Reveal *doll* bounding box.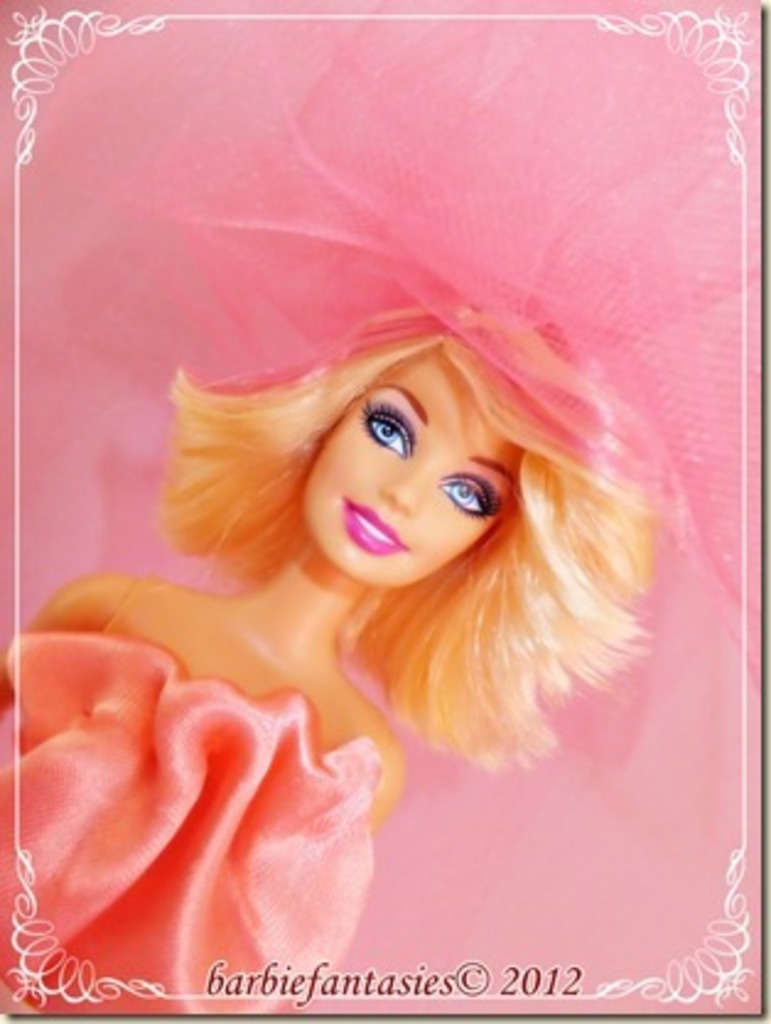
Revealed: (15,15,764,995).
